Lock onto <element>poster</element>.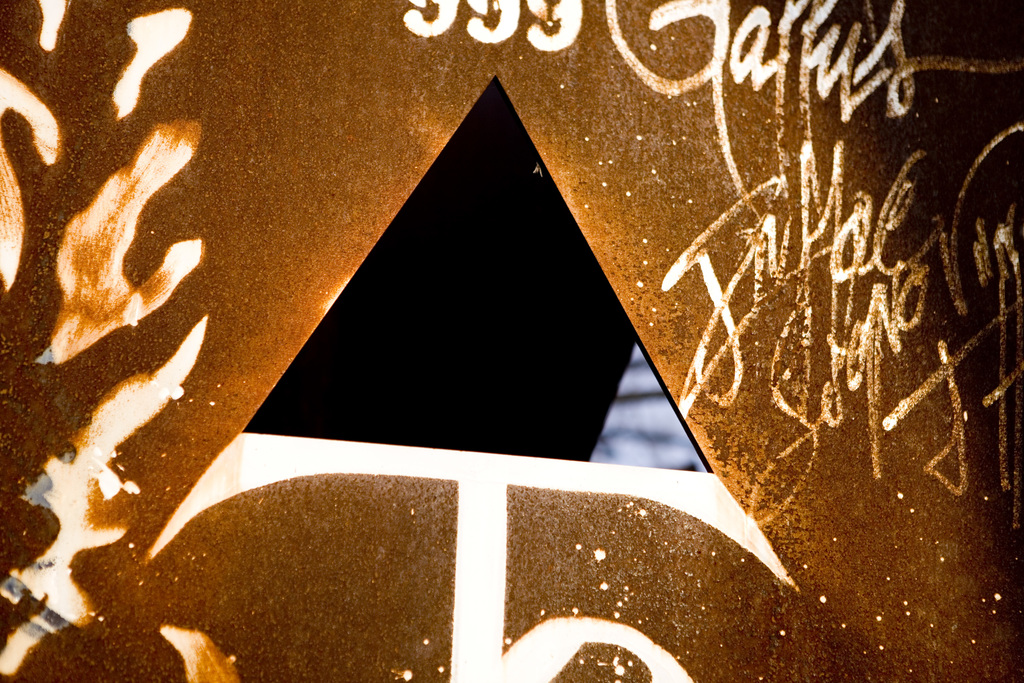
Locked: [0,0,1023,682].
